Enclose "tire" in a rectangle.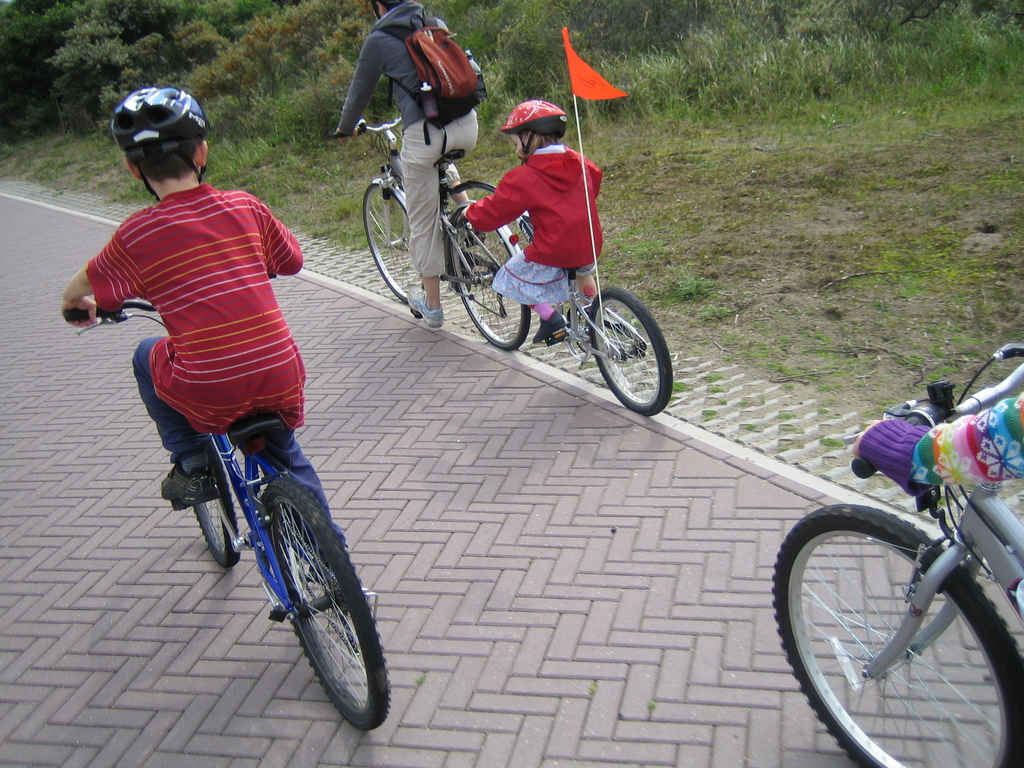
bbox=[797, 476, 1004, 755].
